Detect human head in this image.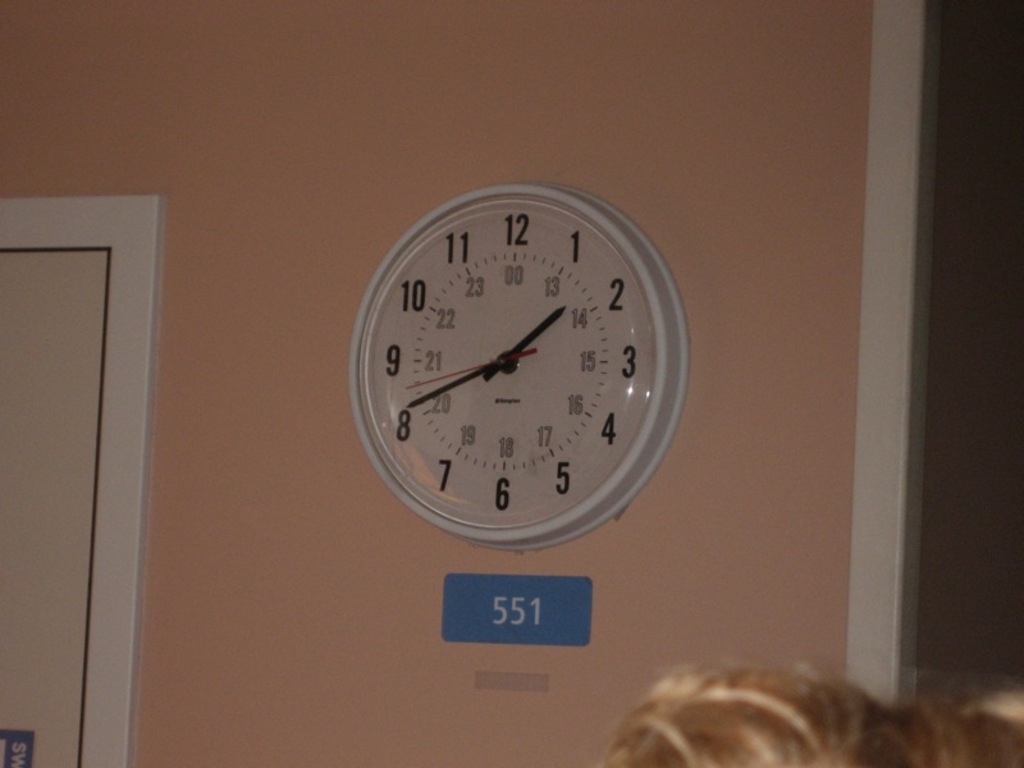
Detection: bbox(620, 668, 1023, 758).
